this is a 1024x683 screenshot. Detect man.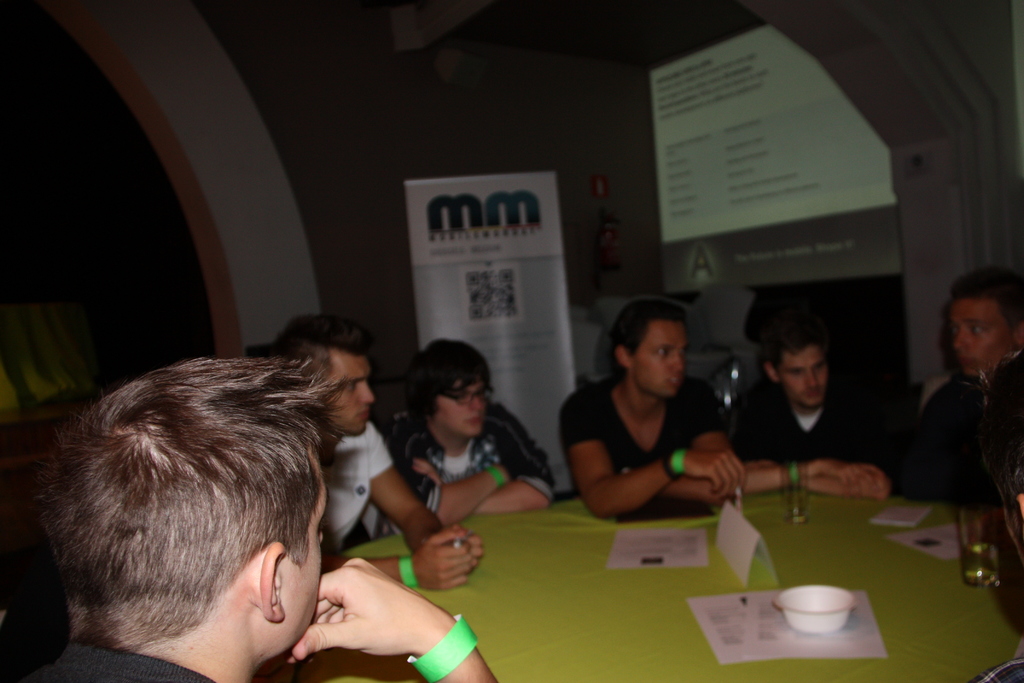
891 265 1023 511.
